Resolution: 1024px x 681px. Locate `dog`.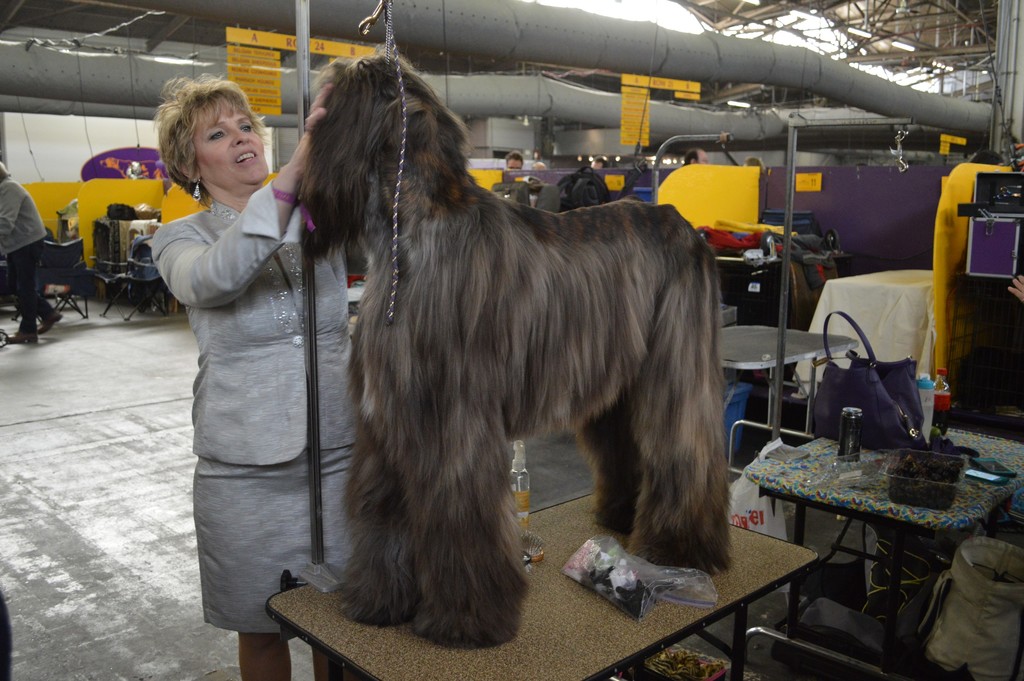
<region>294, 51, 725, 652</region>.
